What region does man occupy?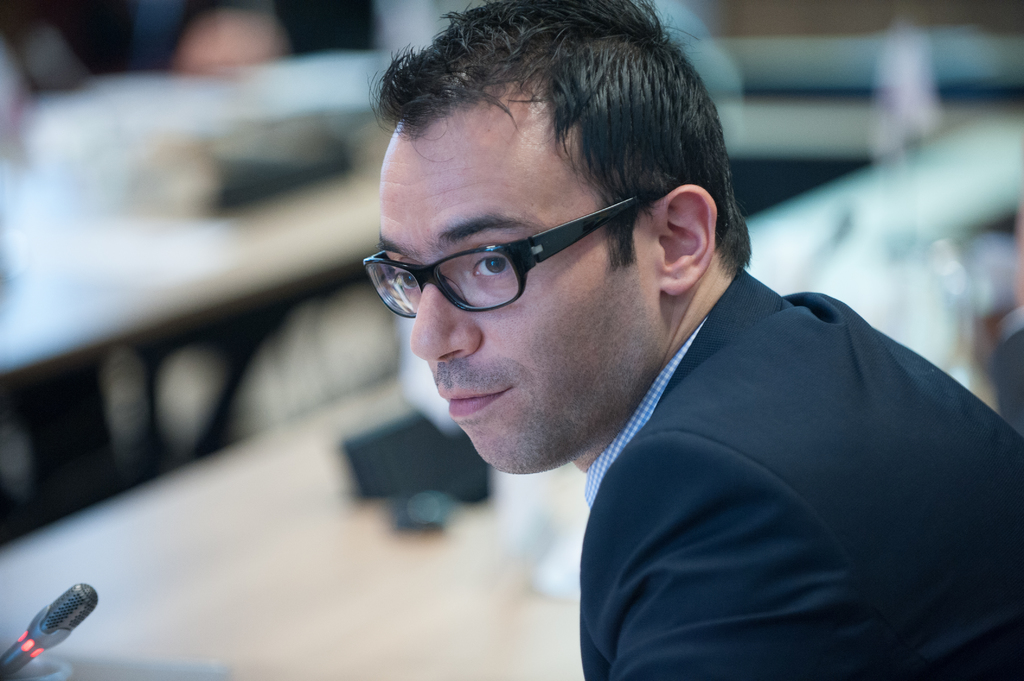
[357,0,1023,680].
